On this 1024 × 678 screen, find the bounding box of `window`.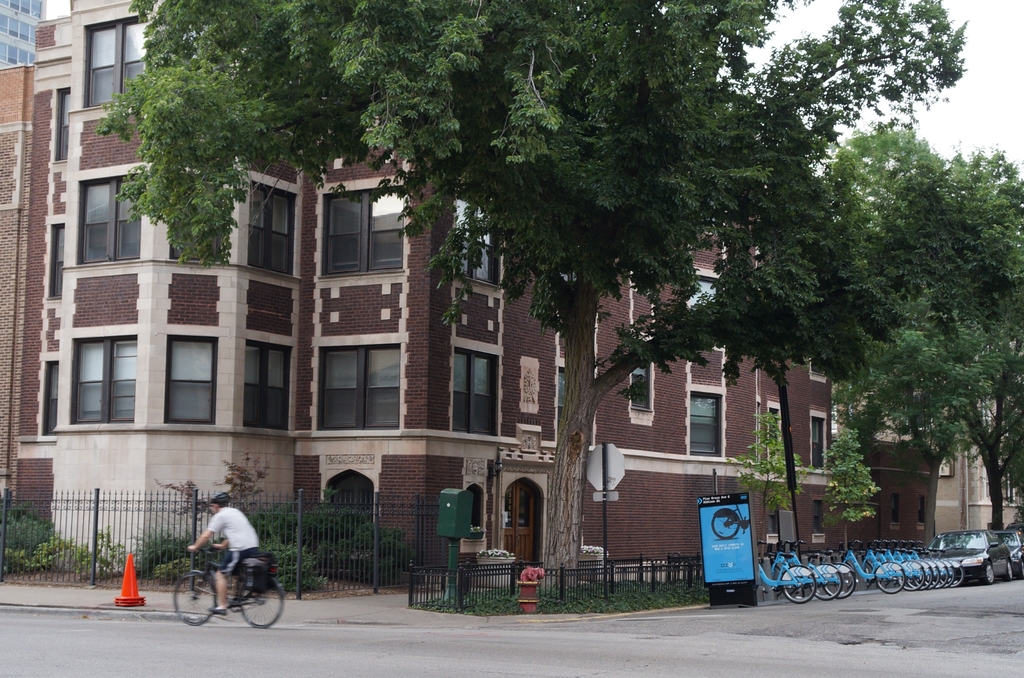
Bounding box: (x1=75, y1=333, x2=134, y2=423).
